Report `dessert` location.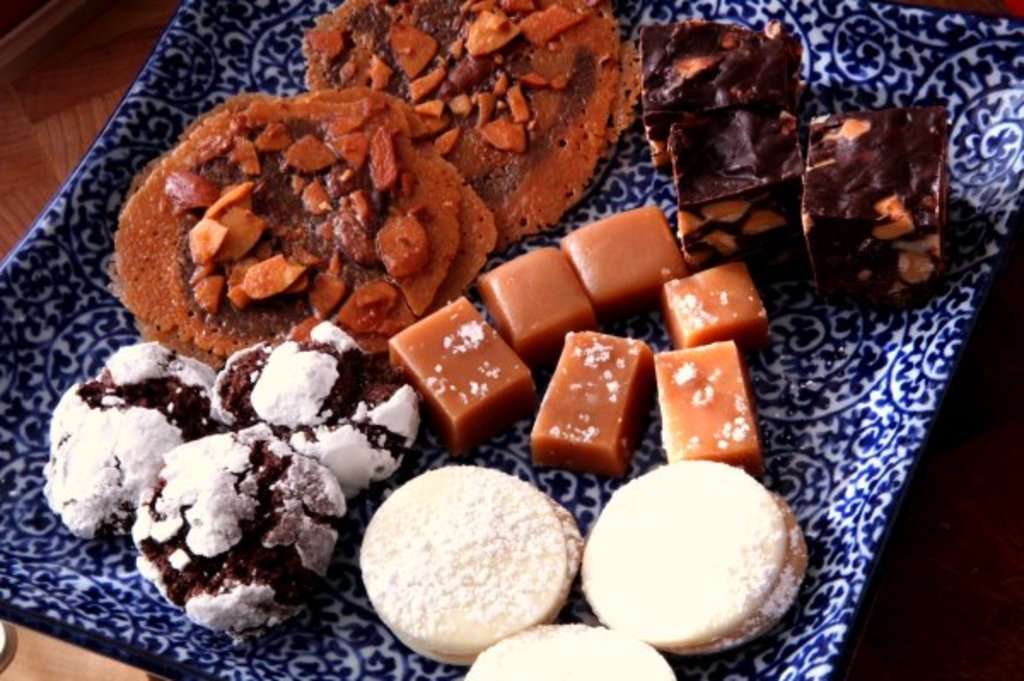
Report: 476/244/602/374.
